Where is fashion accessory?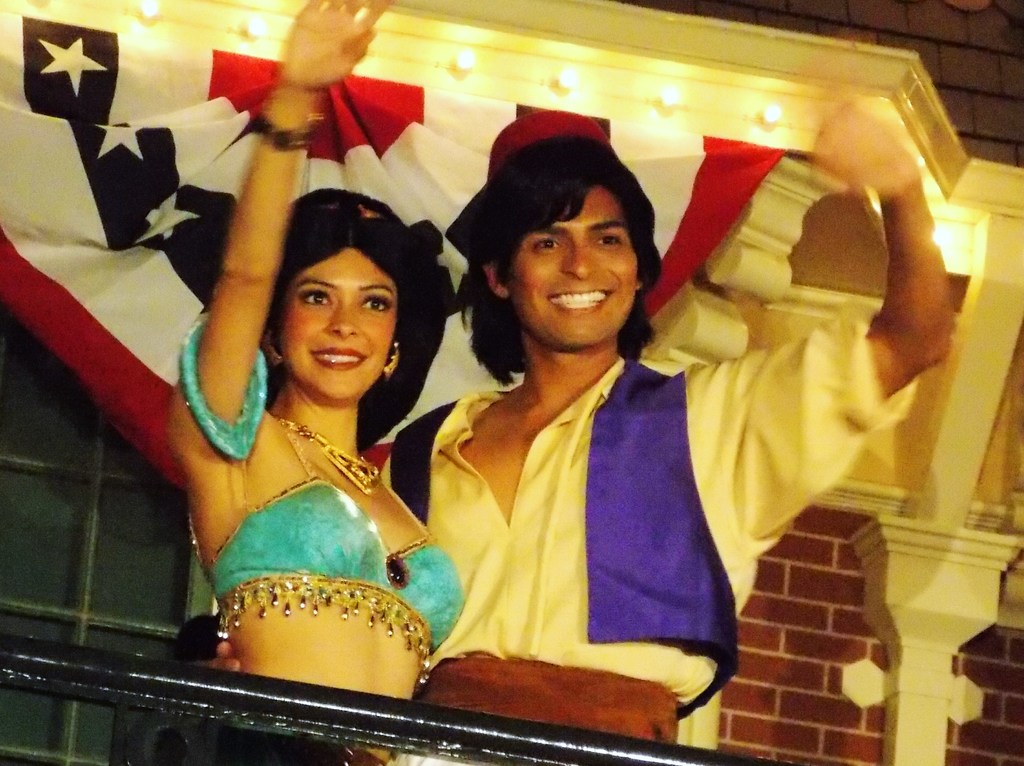
383, 340, 403, 383.
